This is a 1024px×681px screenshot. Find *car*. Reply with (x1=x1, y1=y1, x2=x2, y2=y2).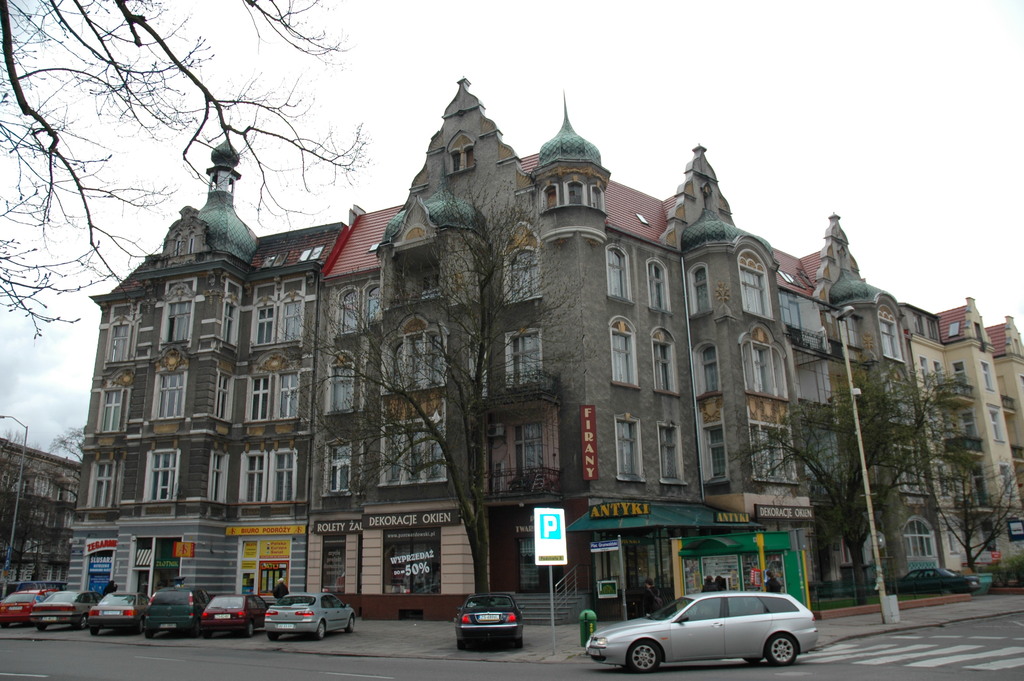
(x1=144, y1=585, x2=211, y2=637).
